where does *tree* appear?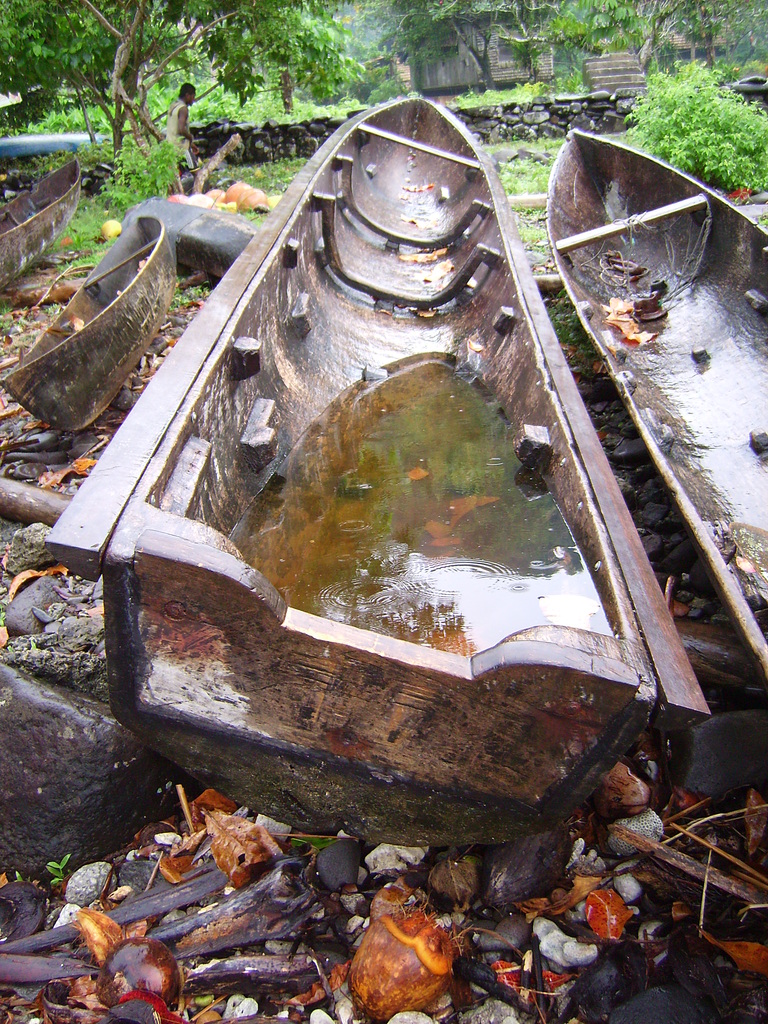
Appears at {"x1": 291, "y1": 35, "x2": 392, "y2": 109}.
